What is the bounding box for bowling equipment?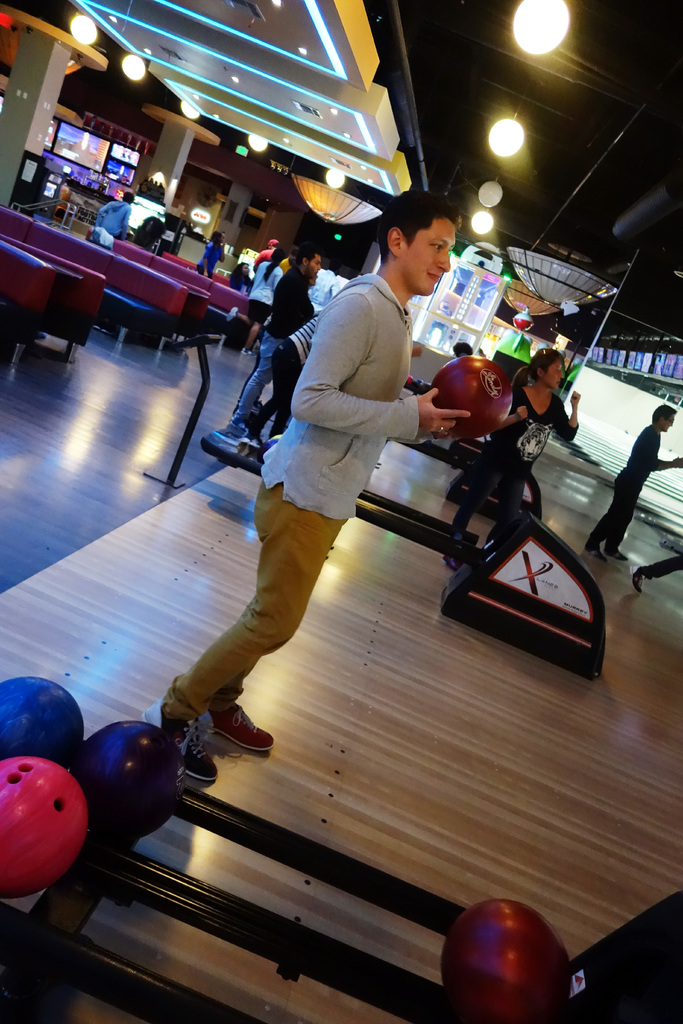
0 664 682 1023.
